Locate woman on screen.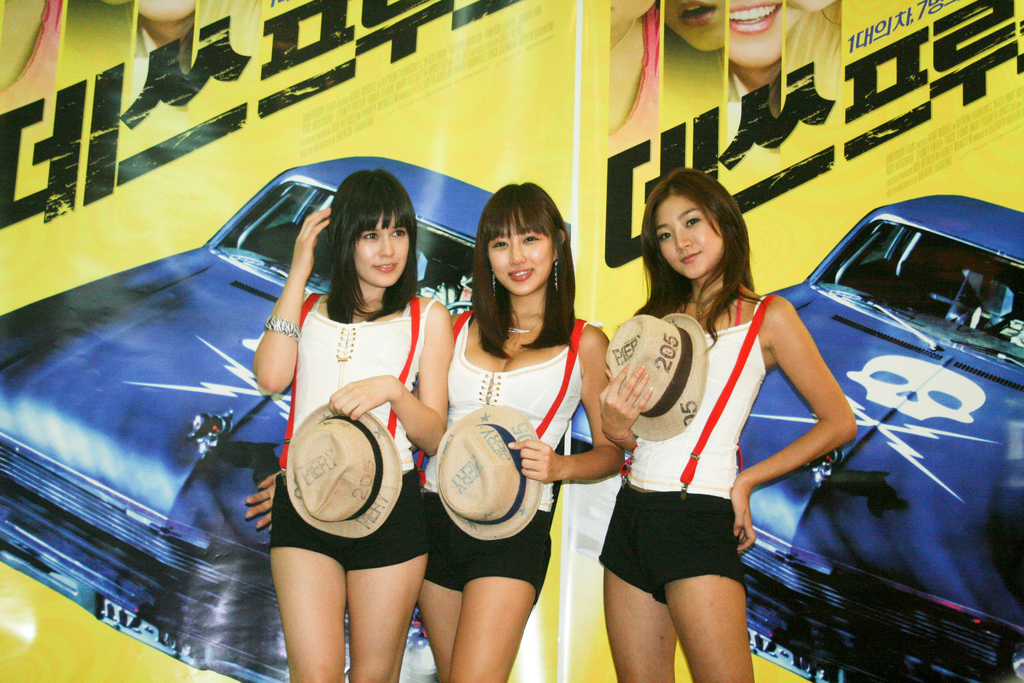
On screen at 598 164 855 682.
